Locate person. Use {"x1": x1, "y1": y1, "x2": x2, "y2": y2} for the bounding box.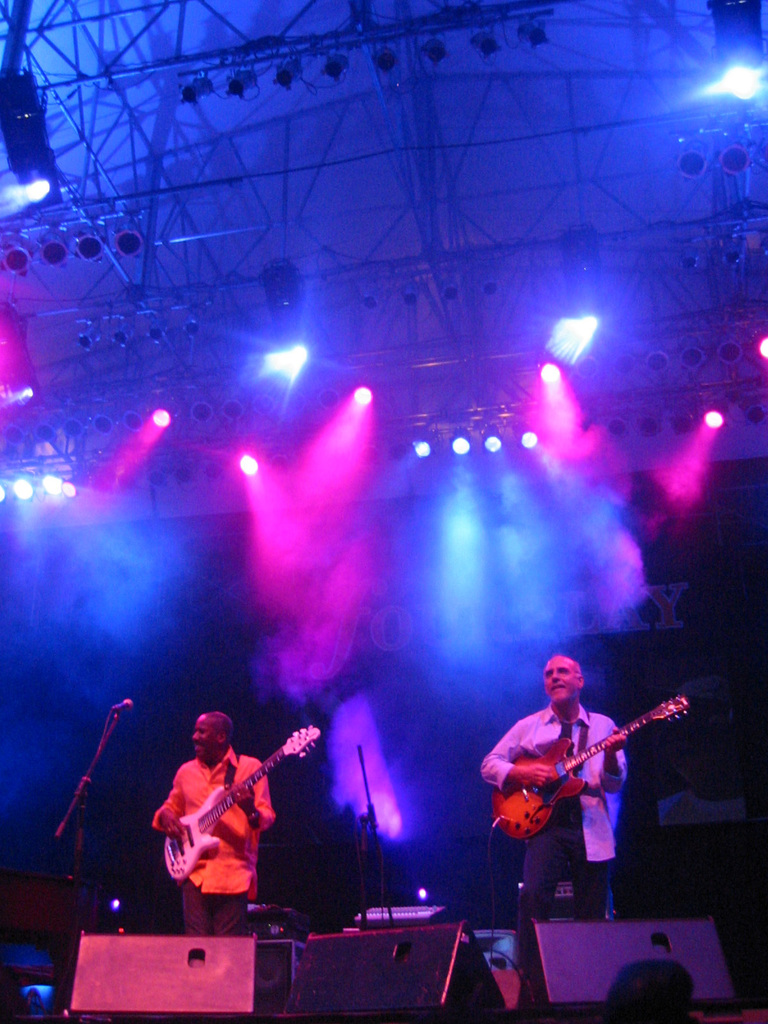
{"x1": 158, "y1": 713, "x2": 267, "y2": 942}.
